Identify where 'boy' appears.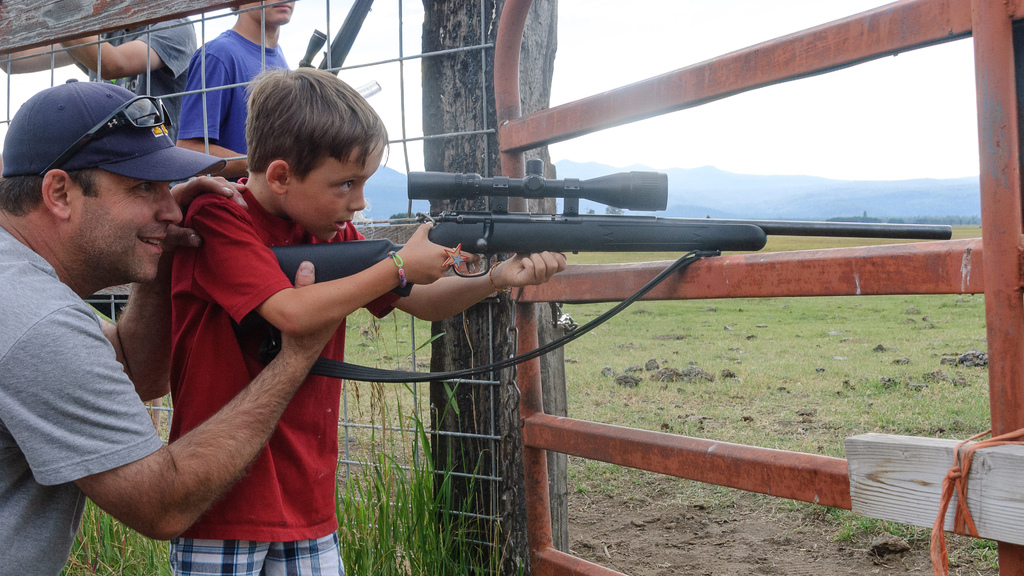
Appears at box(170, 0, 292, 186).
